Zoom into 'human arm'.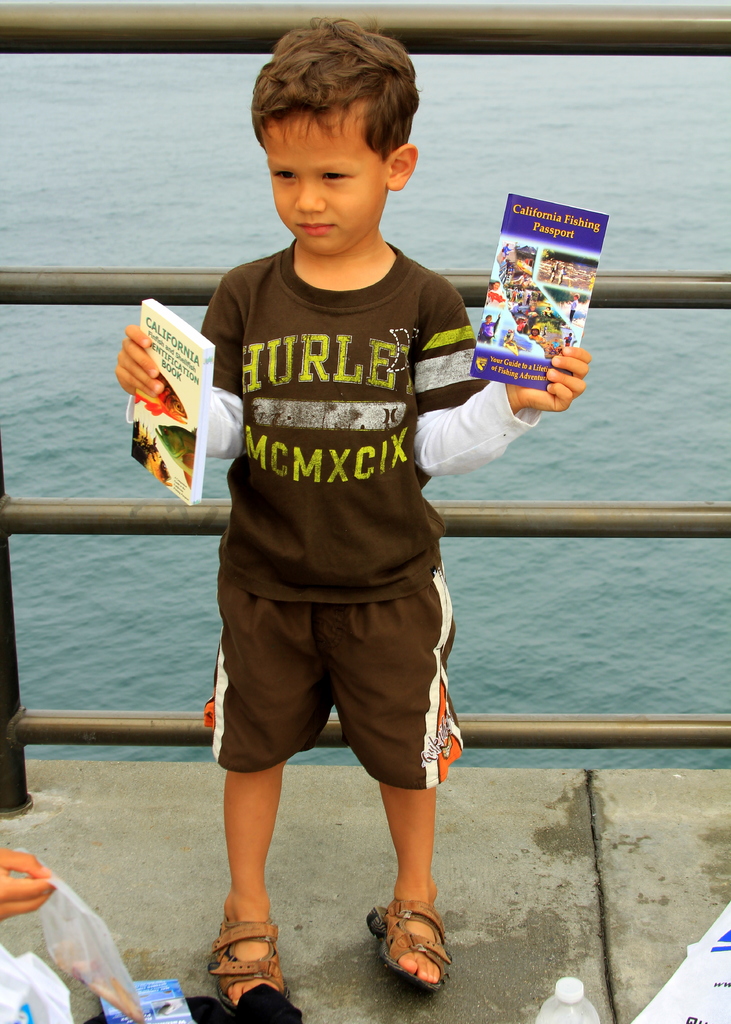
Zoom target: [110,252,255,477].
